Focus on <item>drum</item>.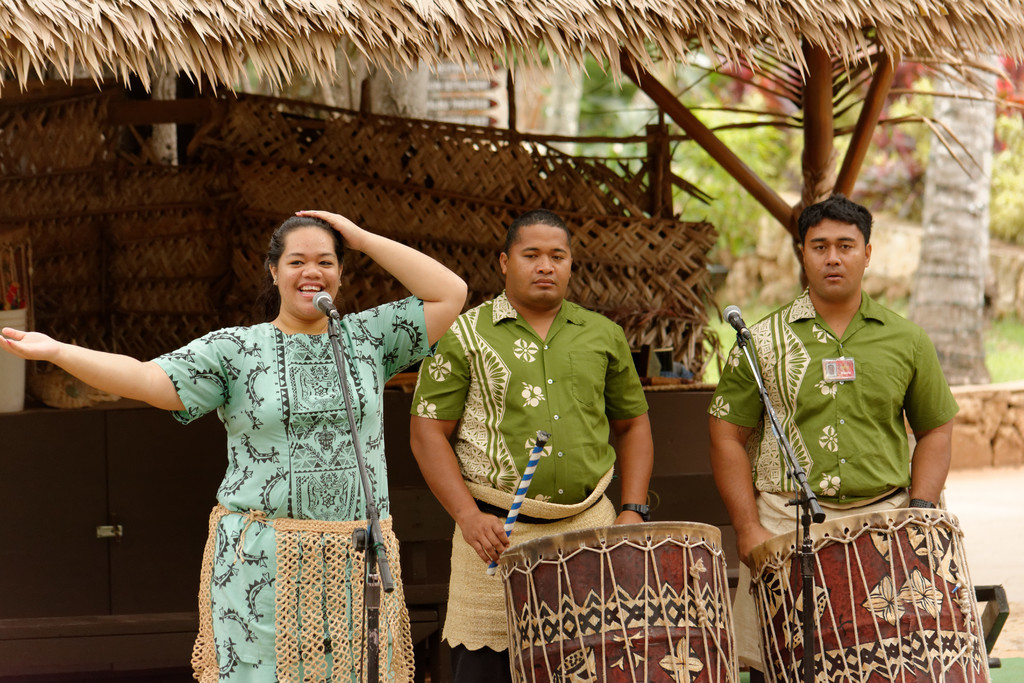
Focused at Rect(500, 522, 741, 682).
